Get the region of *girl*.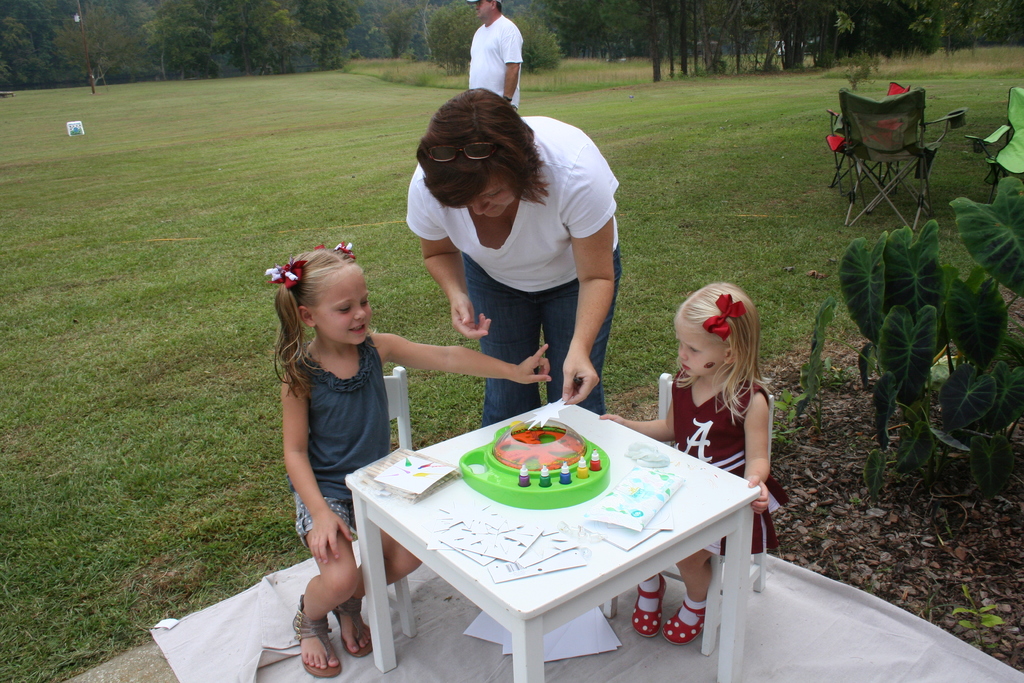
x1=274, y1=244, x2=549, y2=680.
